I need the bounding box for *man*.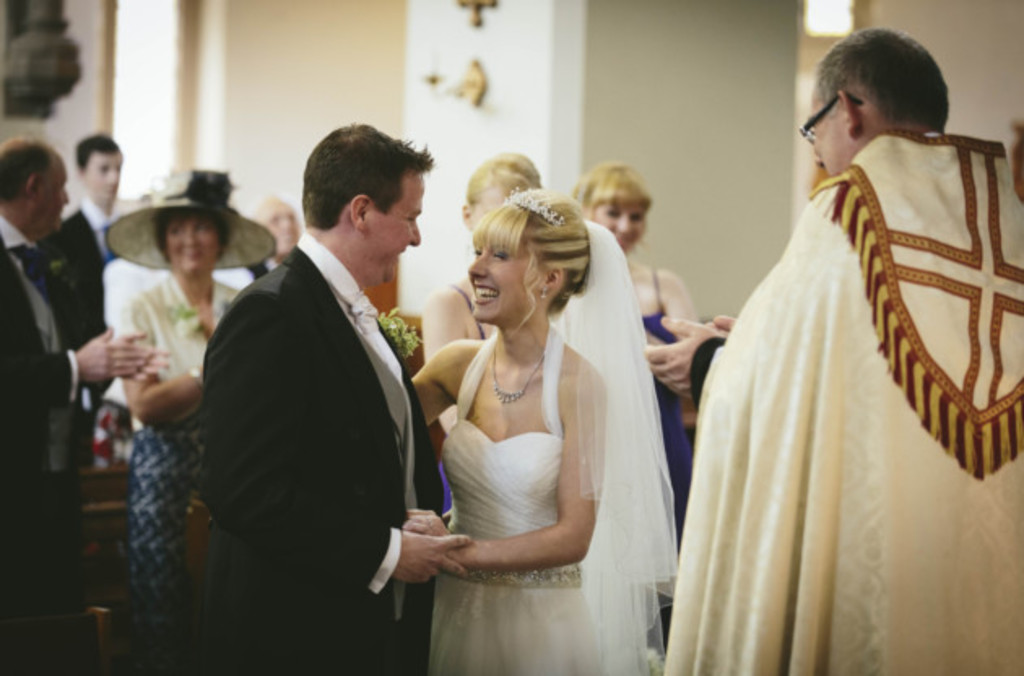
Here it is: l=154, t=115, r=481, b=674.
